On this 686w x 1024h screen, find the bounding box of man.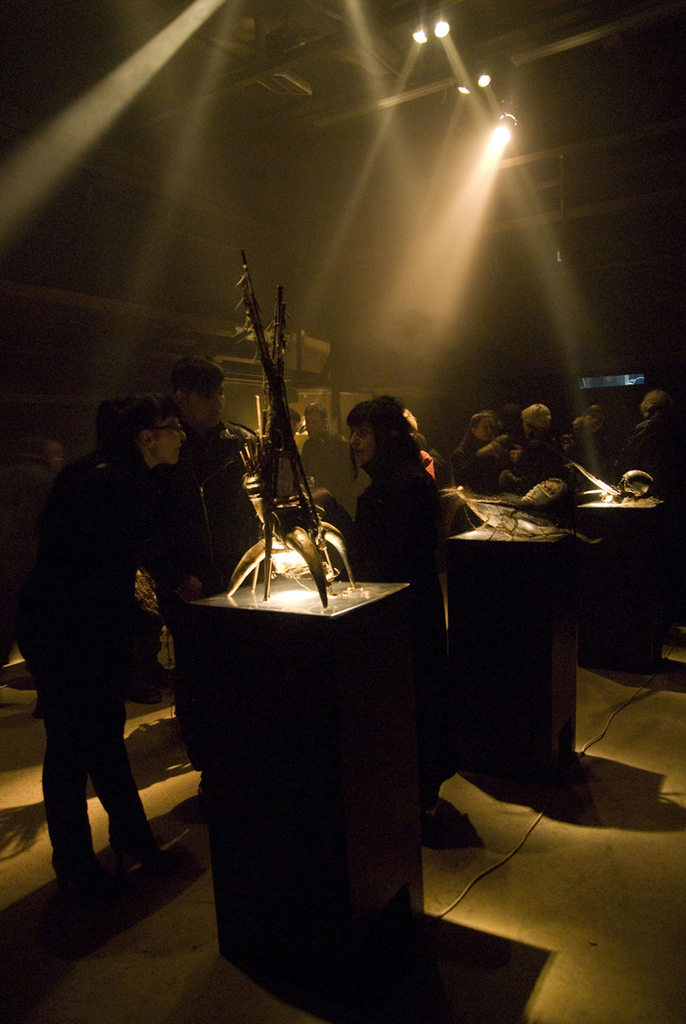
Bounding box: bbox=[627, 390, 685, 480].
